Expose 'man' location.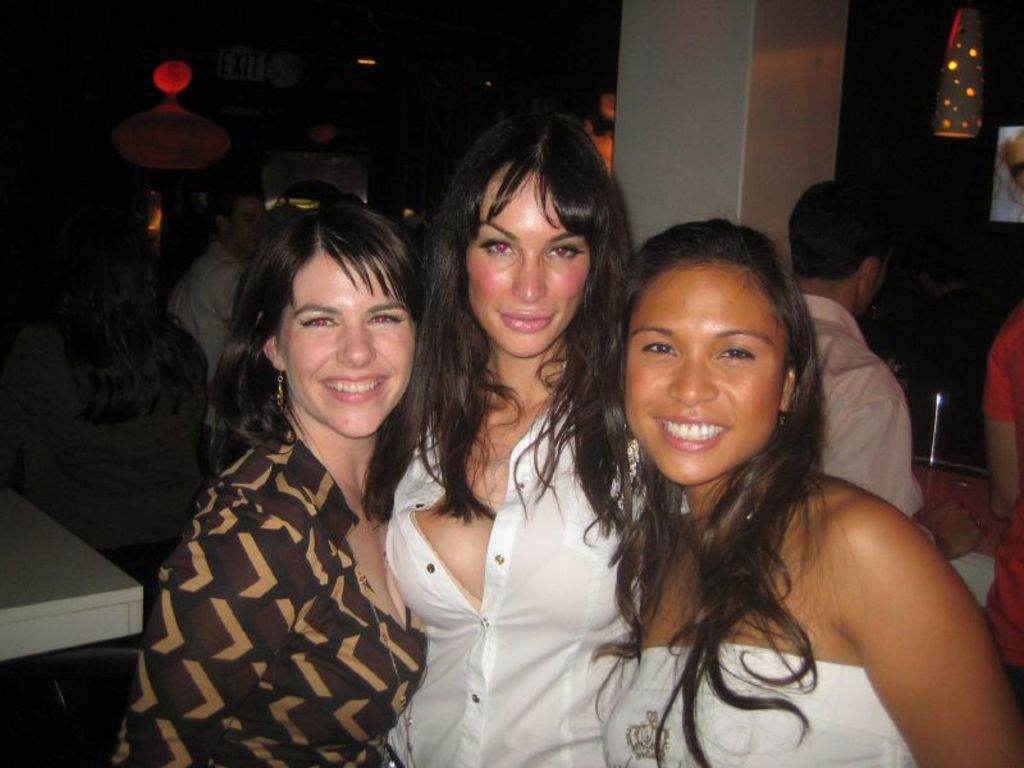
Exposed at bbox=(164, 178, 275, 426).
